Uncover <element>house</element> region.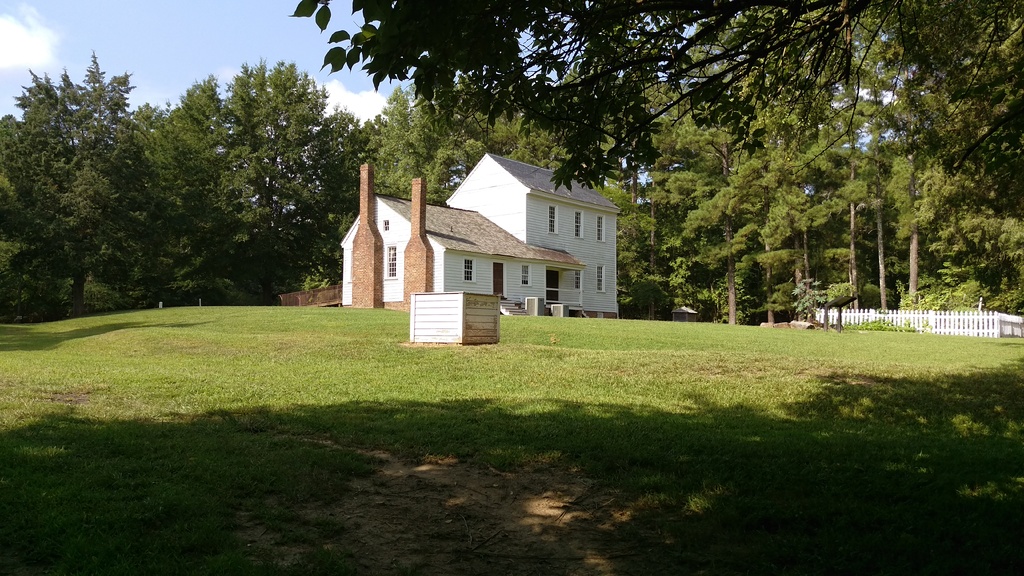
Uncovered: <box>343,159,534,303</box>.
